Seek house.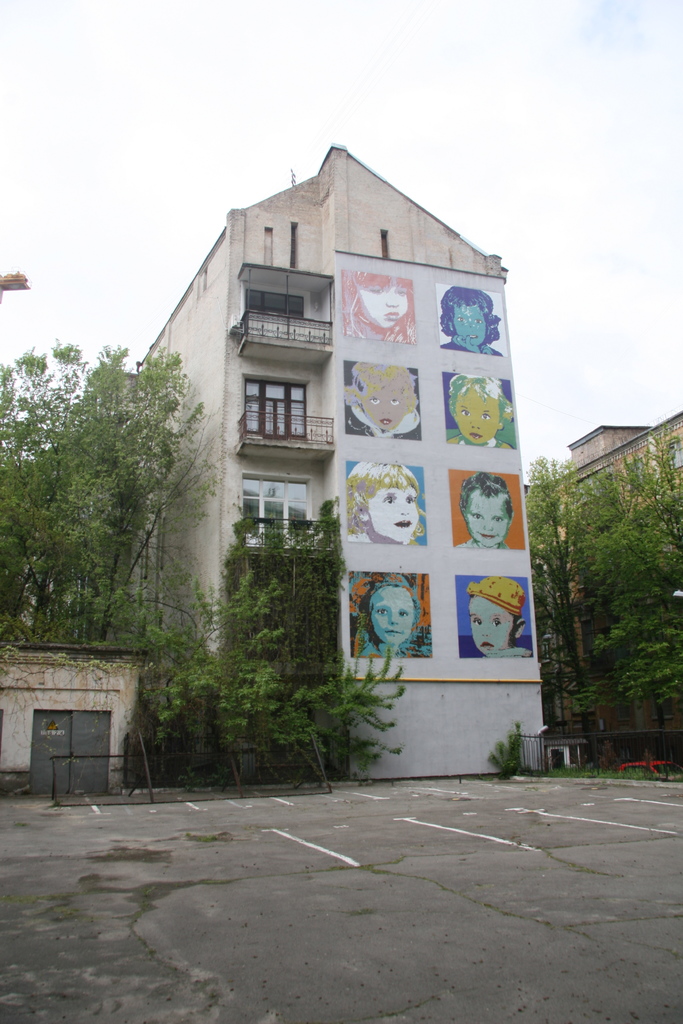
box=[0, 125, 556, 811].
